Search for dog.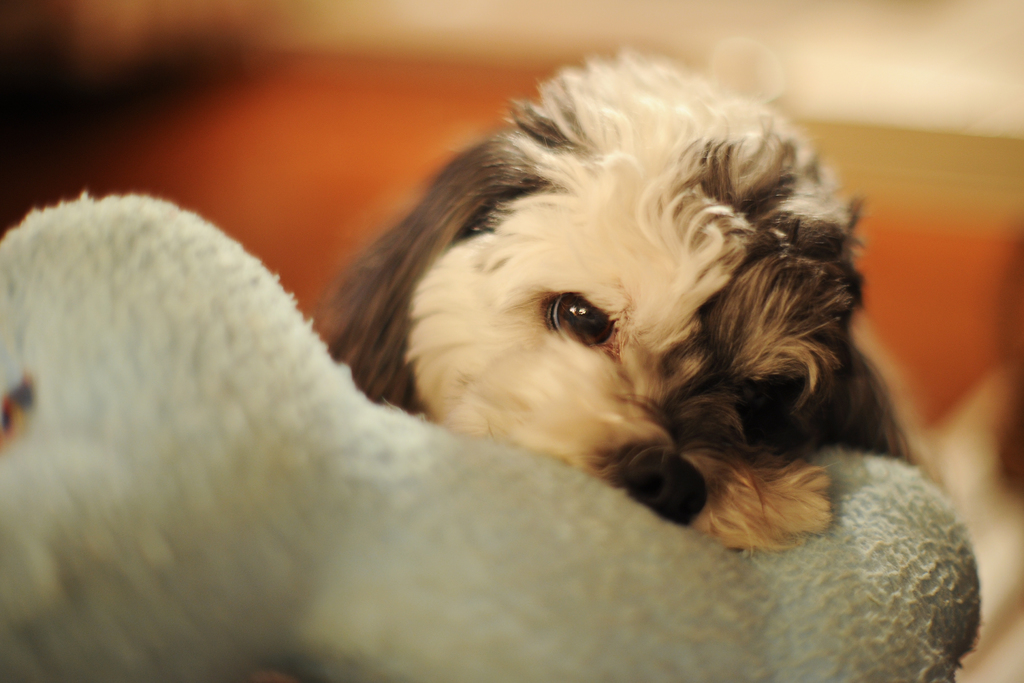
Found at x1=321, y1=42, x2=947, y2=555.
